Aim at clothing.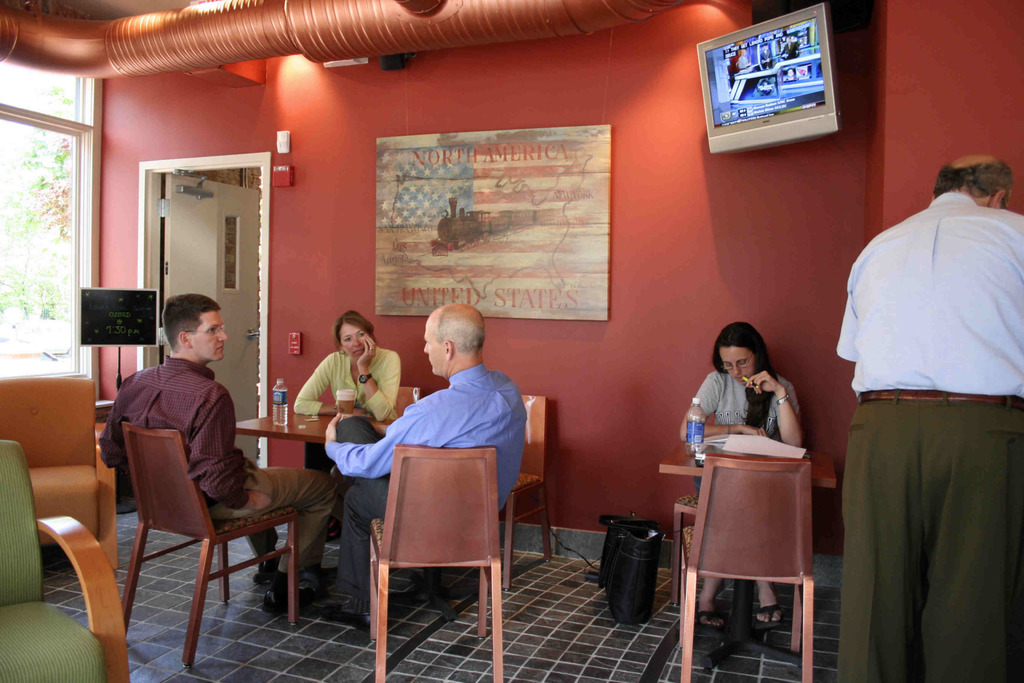
Aimed at crop(94, 347, 341, 580).
